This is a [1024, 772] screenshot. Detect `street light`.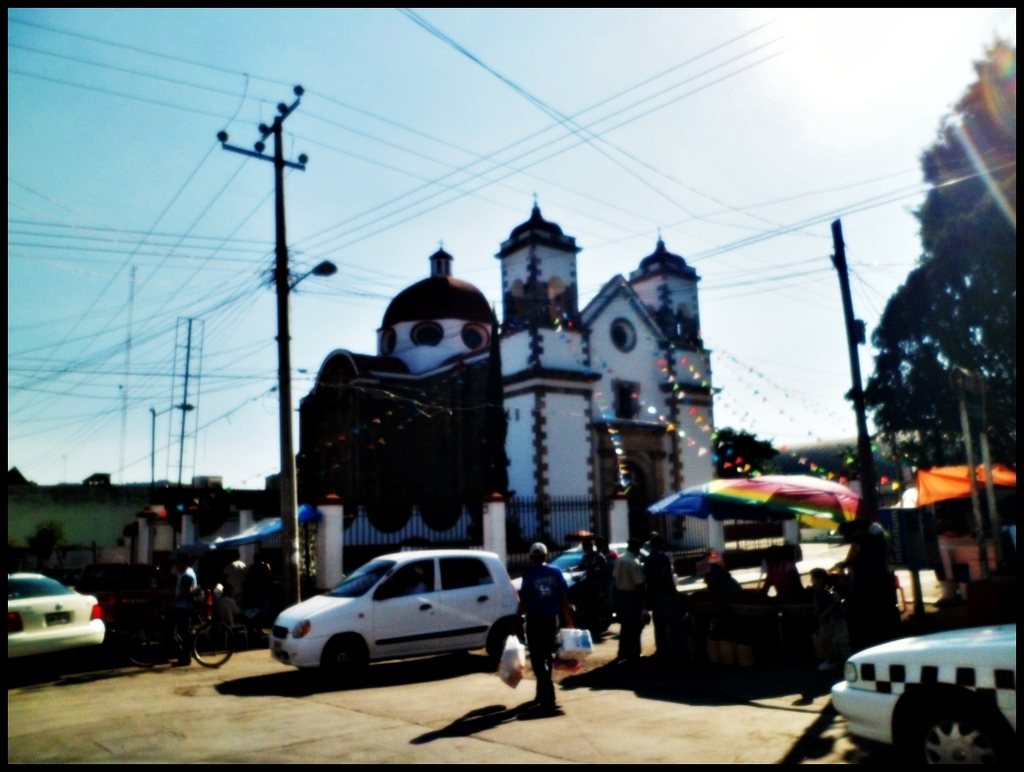
[x1=287, y1=254, x2=337, y2=293].
